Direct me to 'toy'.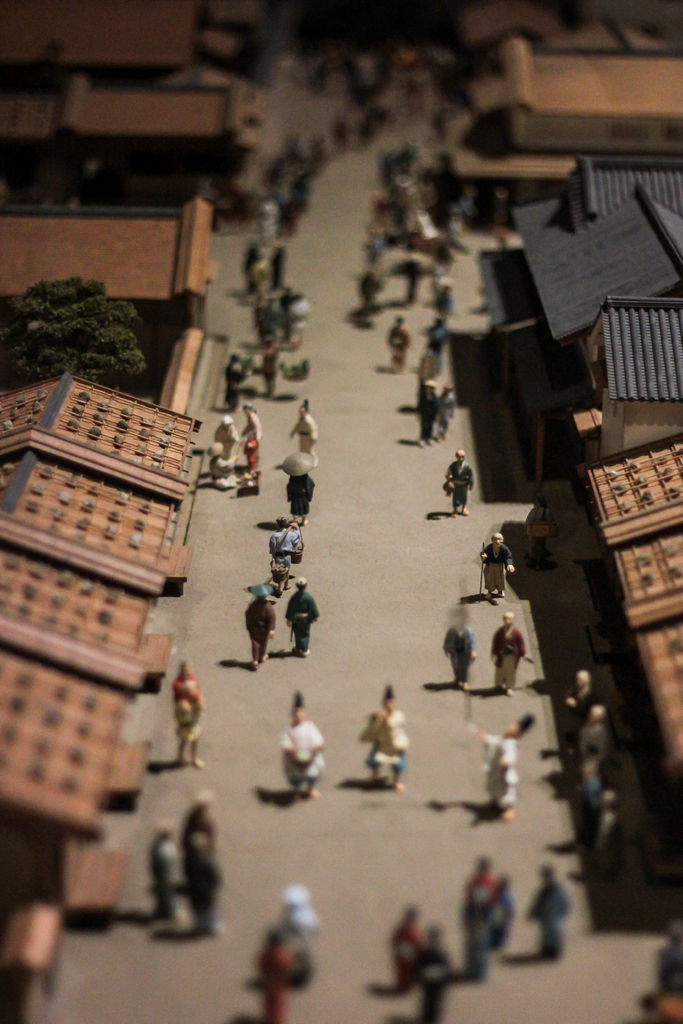
Direction: 489,608,531,698.
